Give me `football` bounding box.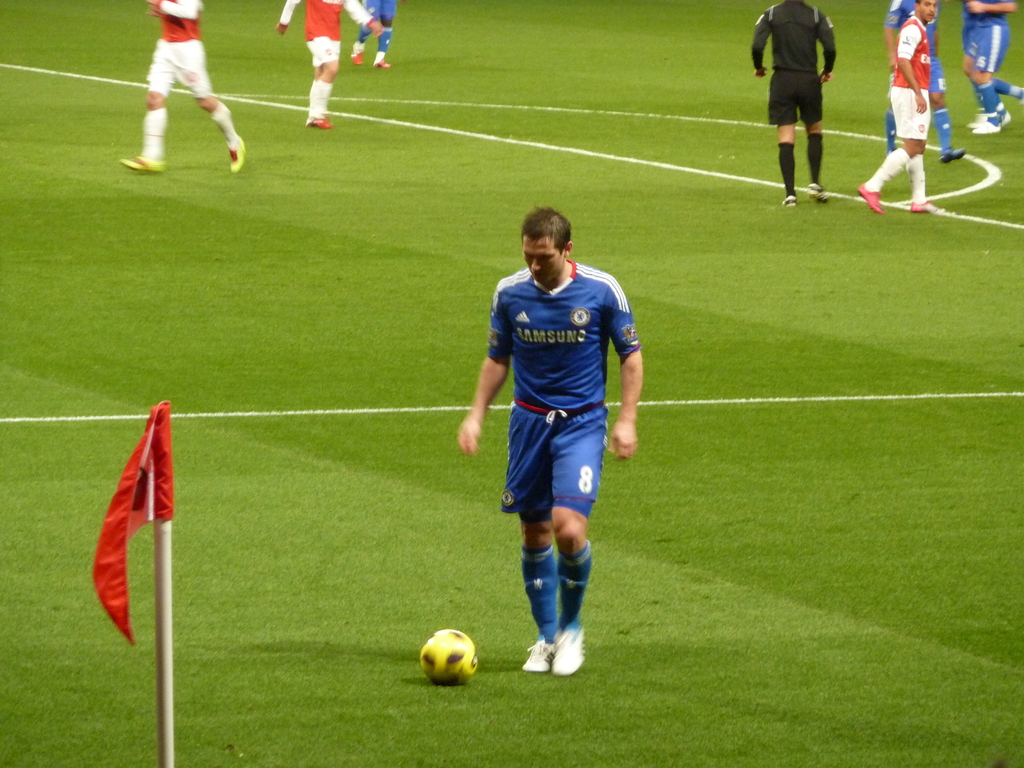
BBox(419, 629, 477, 685).
